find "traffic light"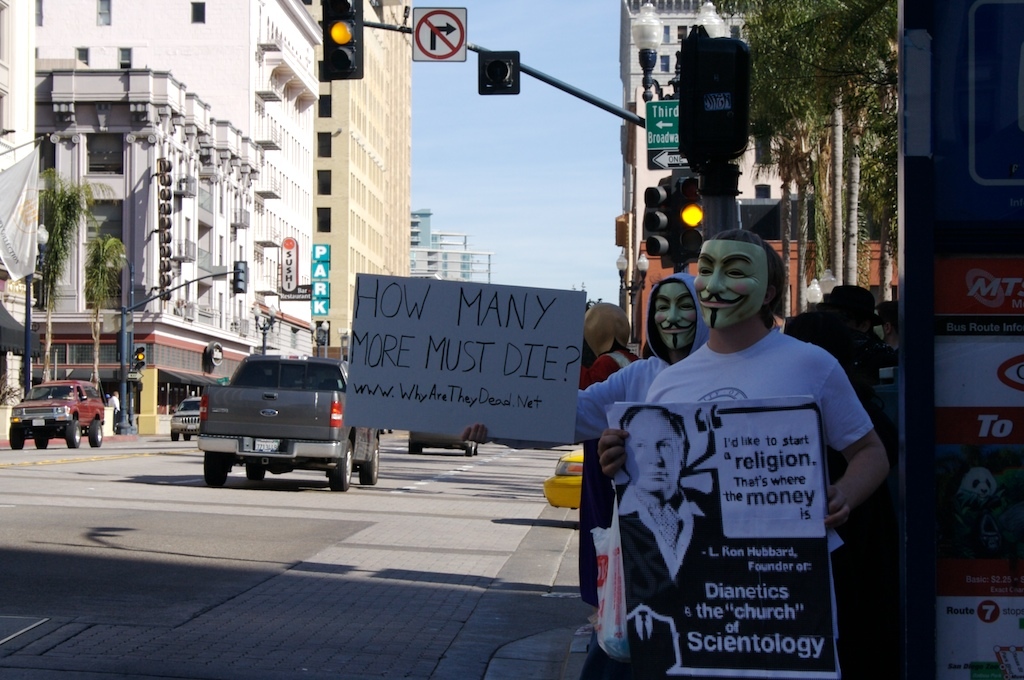
crop(473, 51, 520, 91)
